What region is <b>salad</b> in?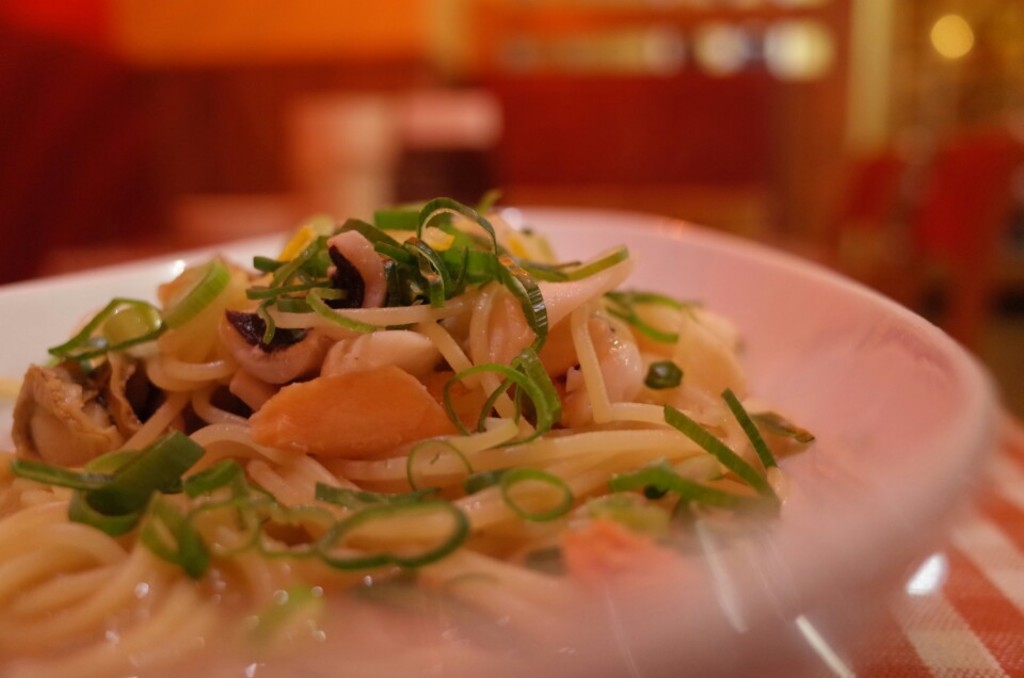
x1=0 y1=179 x2=860 y2=635.
